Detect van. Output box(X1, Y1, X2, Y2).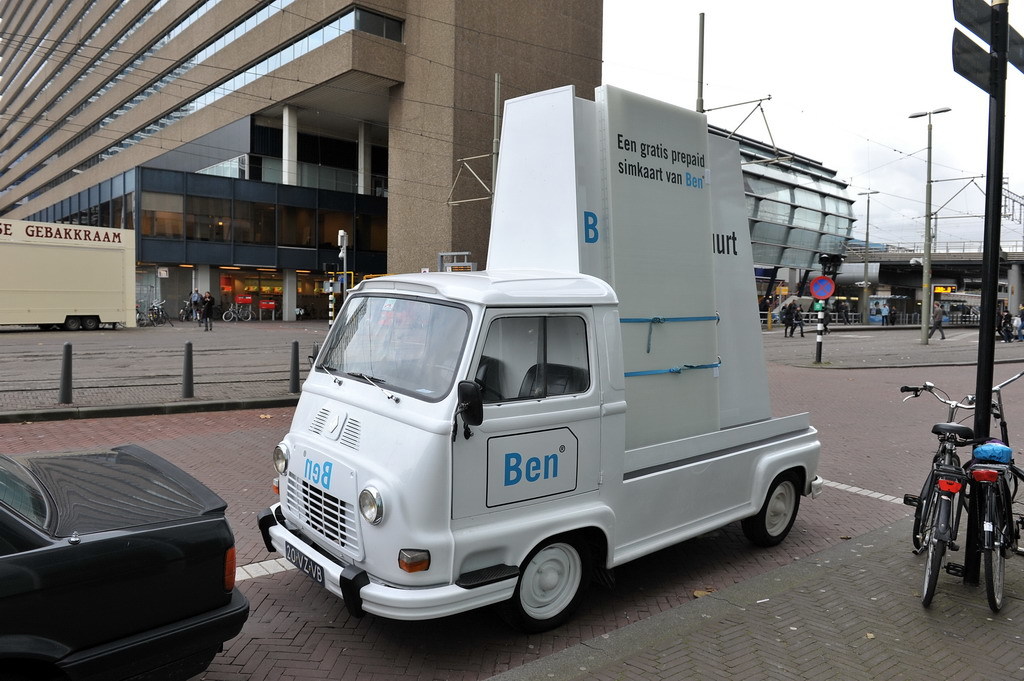
box(252, 258, 824, 634).
